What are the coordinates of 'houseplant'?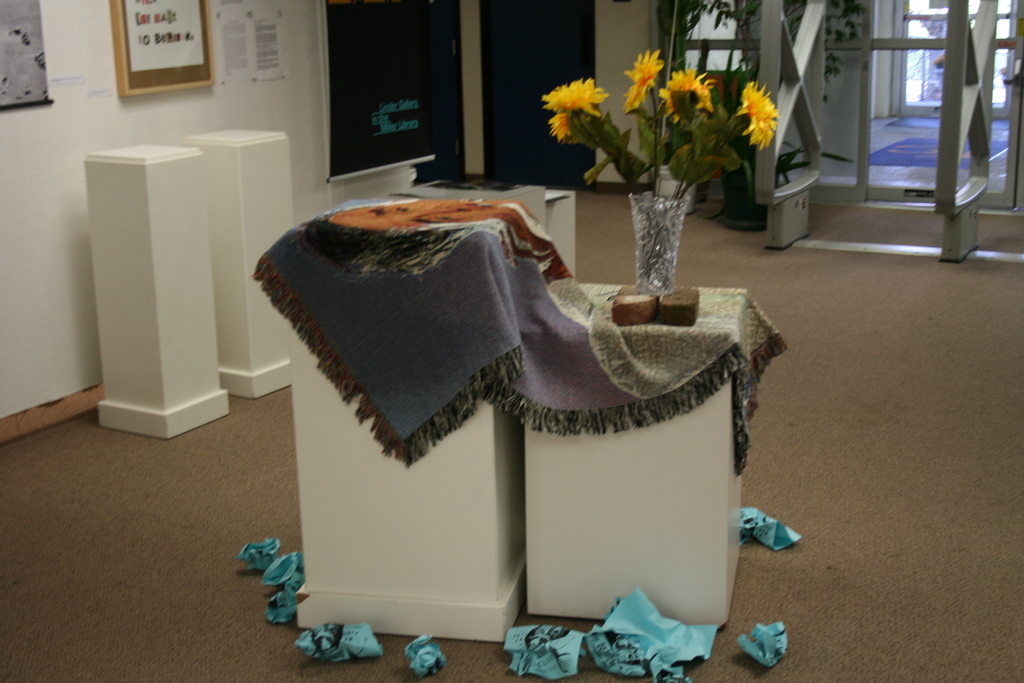
l=682, t=47, r=859, b=228.
